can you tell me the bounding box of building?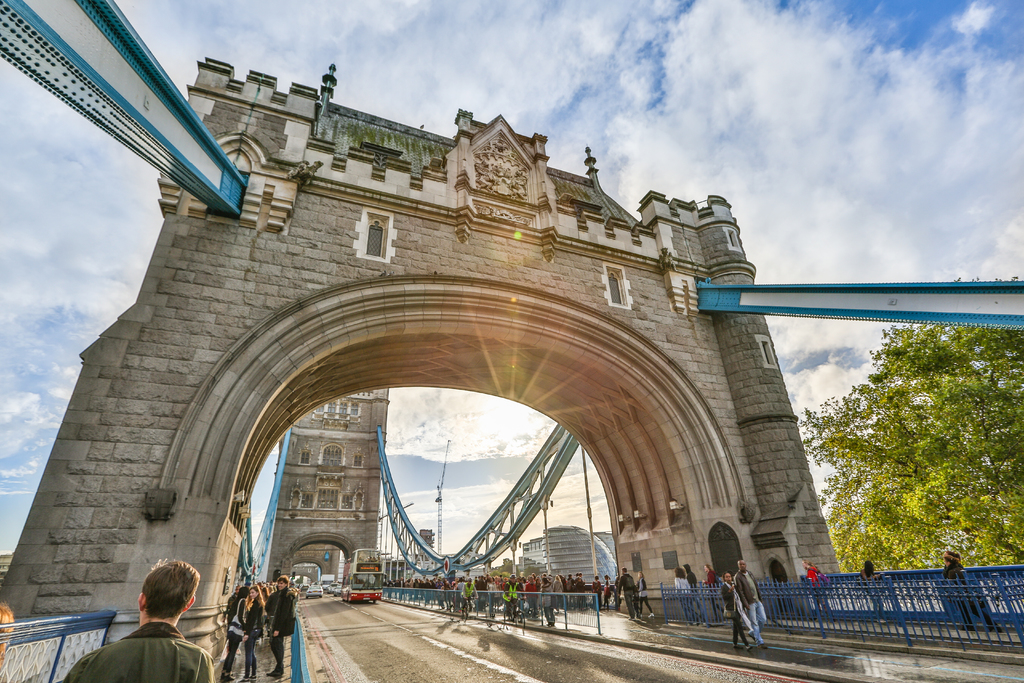
crop(518, 522, 616, 587).
